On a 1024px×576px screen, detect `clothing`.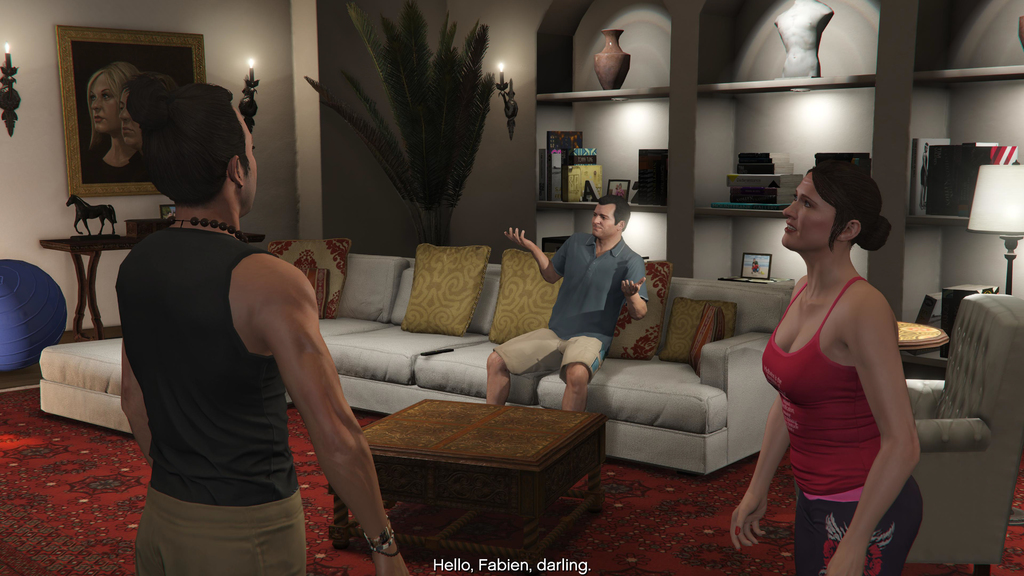
{"x1": 498, "y1": 324, "x2": 612, "y2": 380}.
